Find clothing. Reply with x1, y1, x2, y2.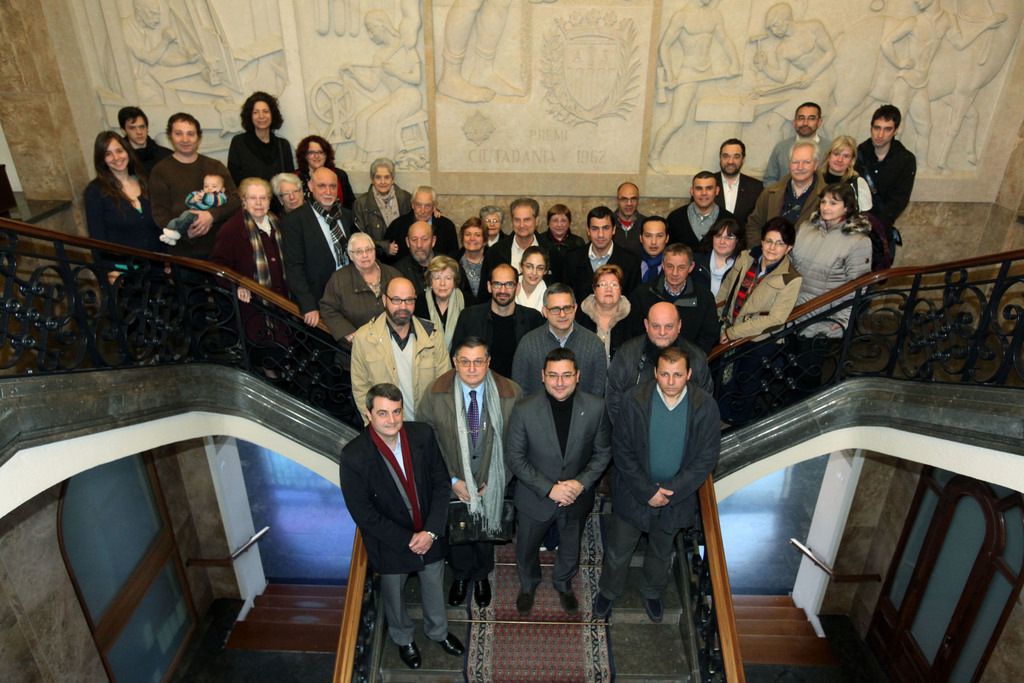
303, 158, 348, 205.
